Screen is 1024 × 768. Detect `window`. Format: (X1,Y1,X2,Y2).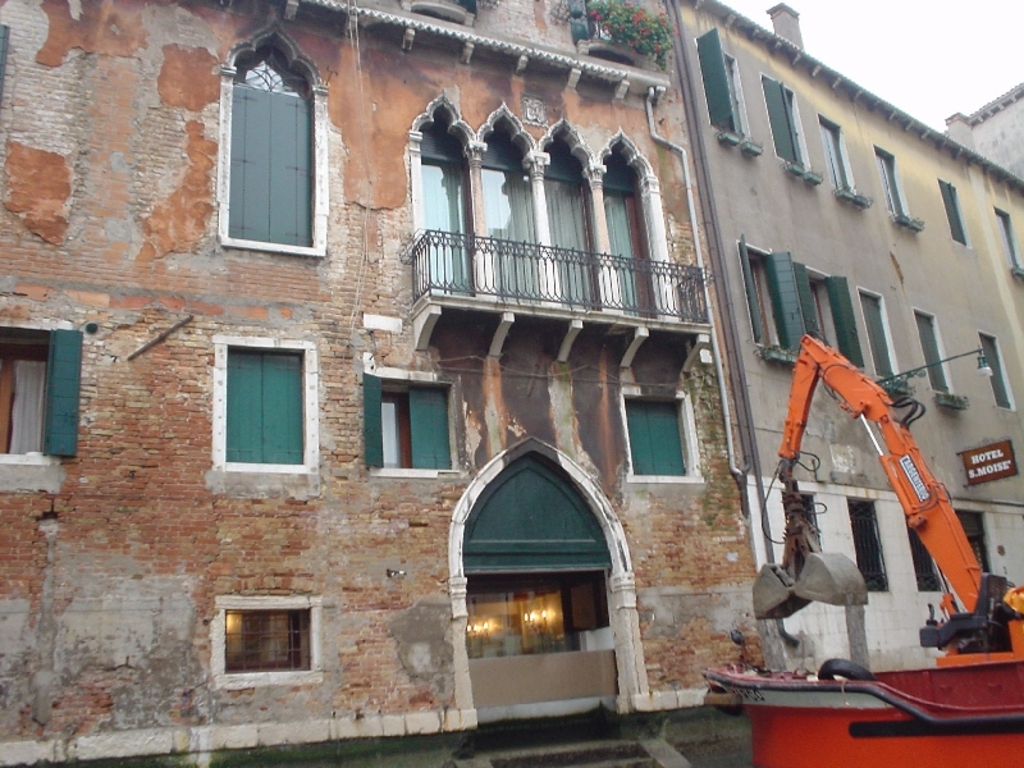
(817,111,863,211).
